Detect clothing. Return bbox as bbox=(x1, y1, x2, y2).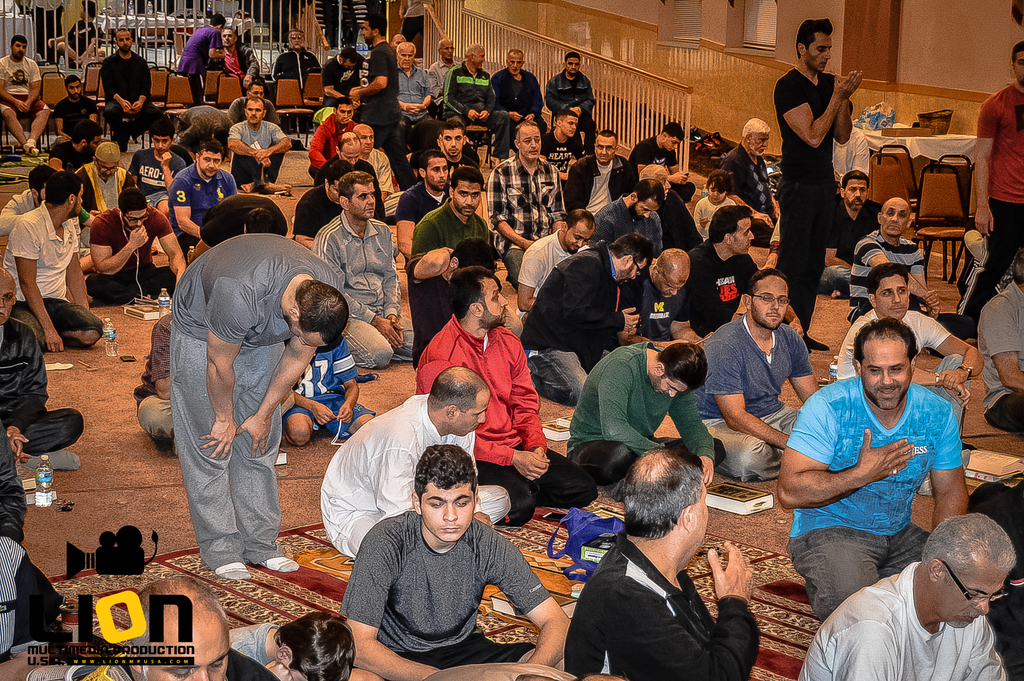
bbox=(799, 557, 1012, 680).
